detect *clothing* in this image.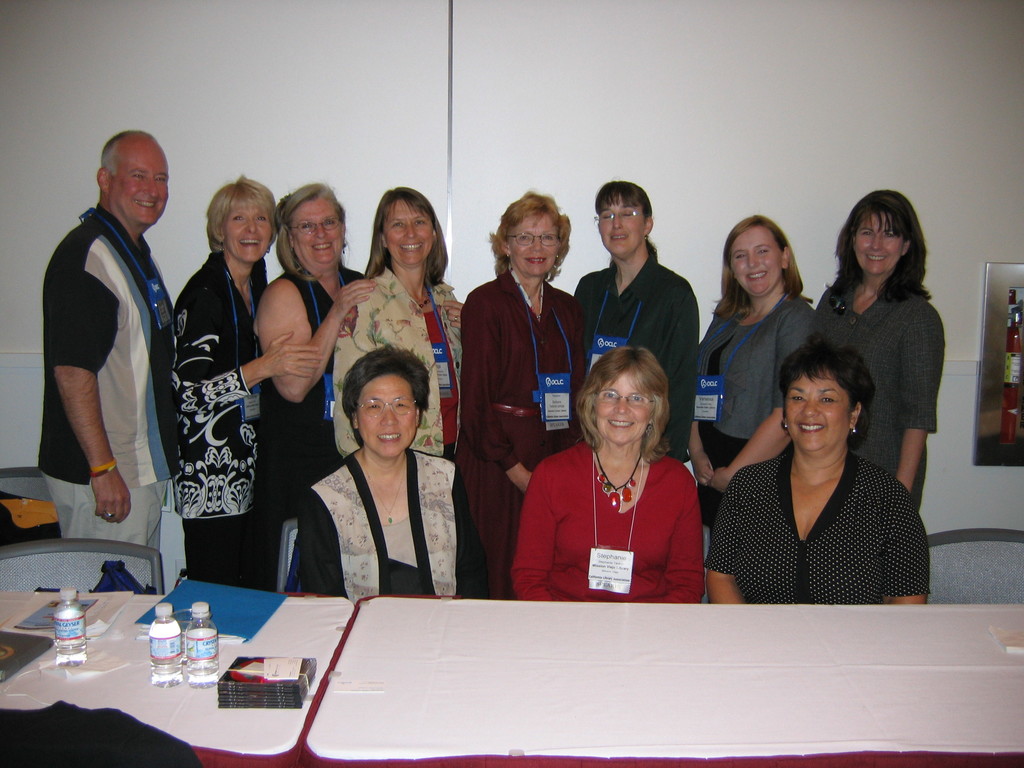
Detection: Rect(326, 262, 468, 457).
